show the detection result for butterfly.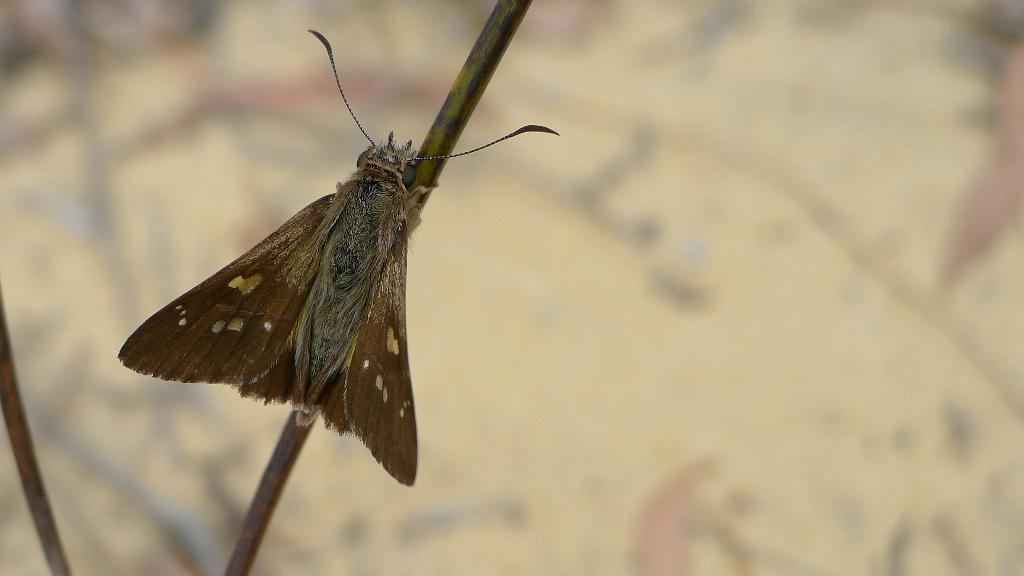
[left=118, top=13, right=532, bottom=492].
